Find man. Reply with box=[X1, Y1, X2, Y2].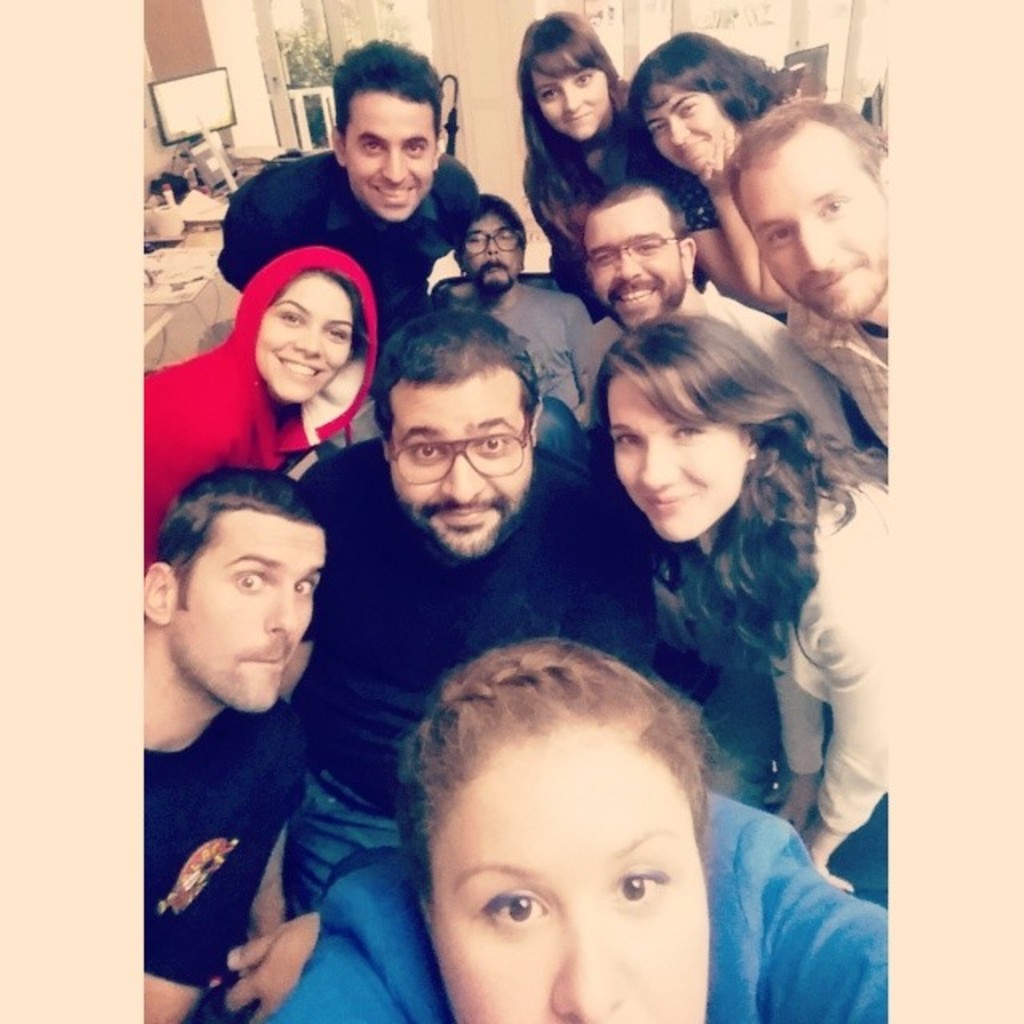
box=[435, 195, 595, 454].
